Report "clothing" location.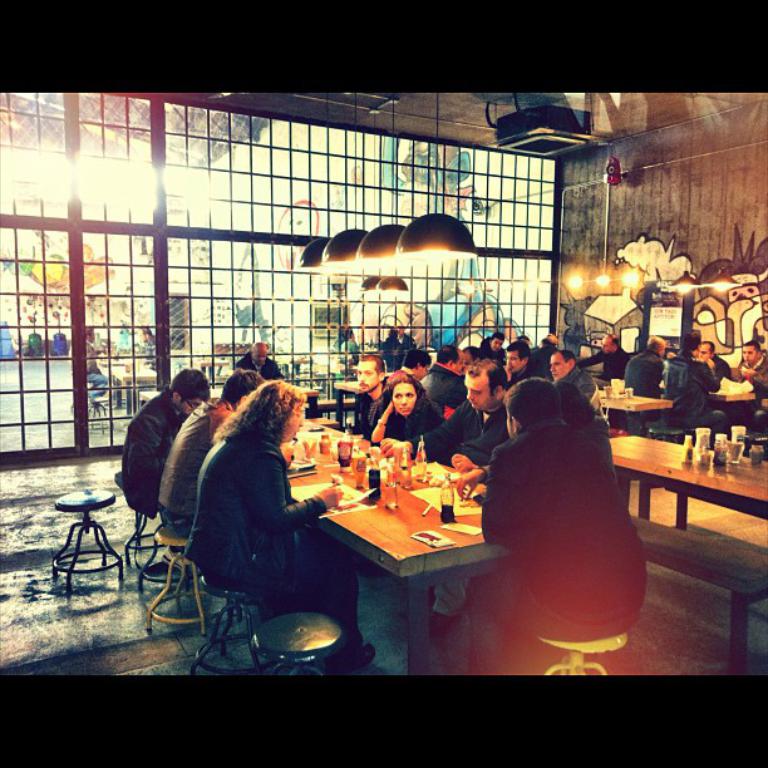
Report: 728/353/767/398.
